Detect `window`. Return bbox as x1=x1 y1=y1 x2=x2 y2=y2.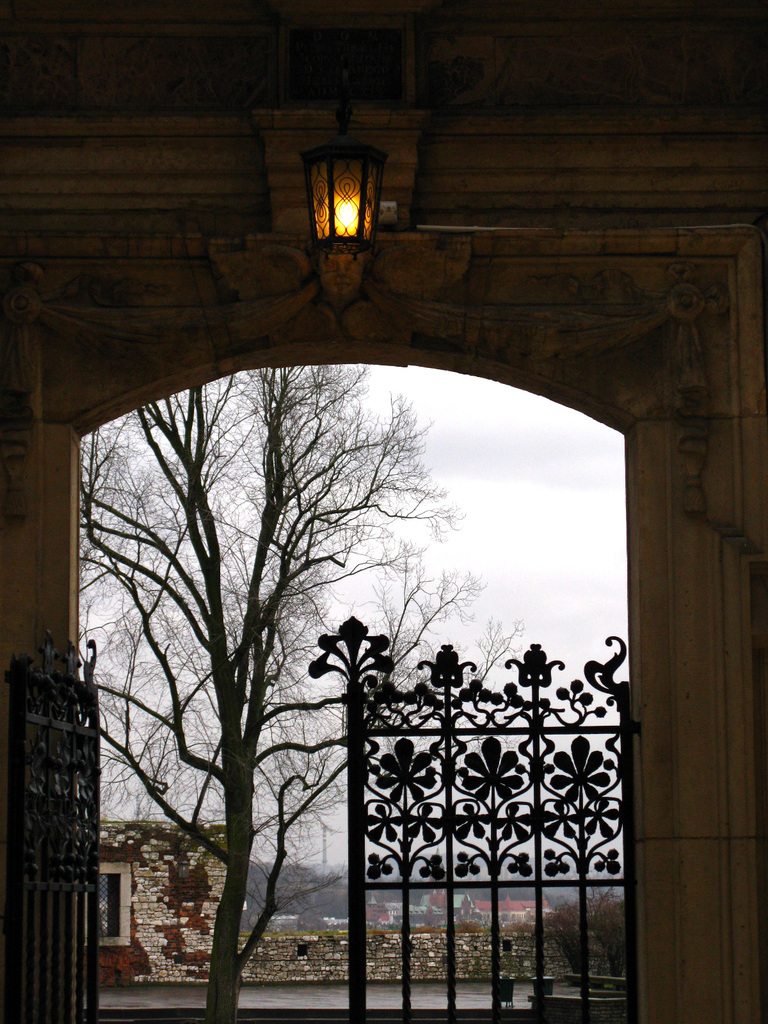
x1=99 y1=876 x2=122 y2=931.
